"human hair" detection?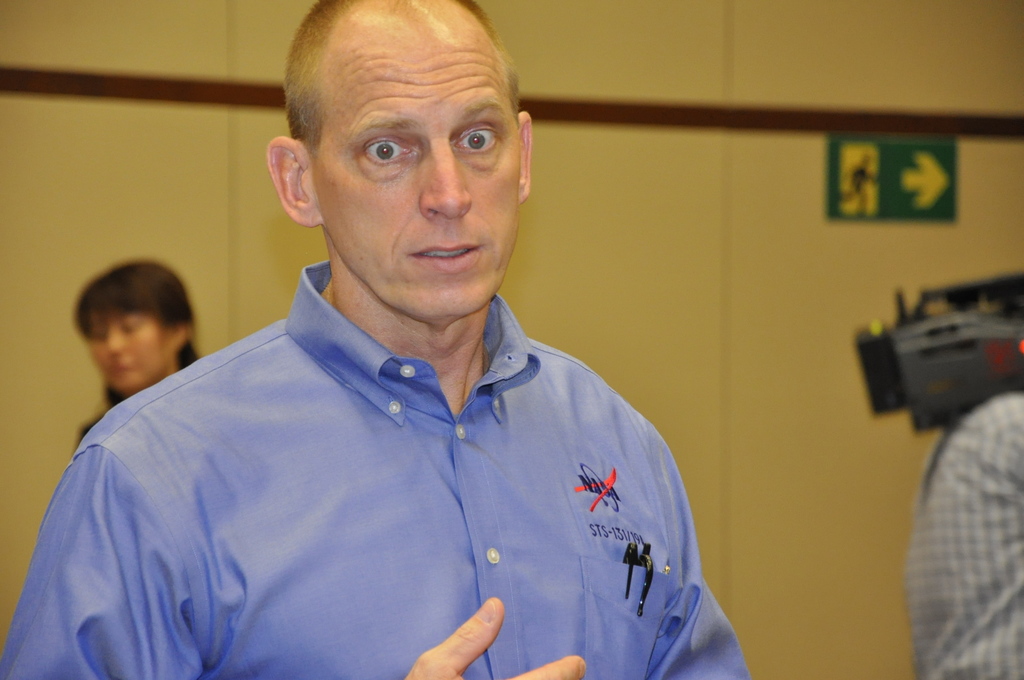
{"x1": 285, "y1": 0, "x2": 524, "y2": 142}
